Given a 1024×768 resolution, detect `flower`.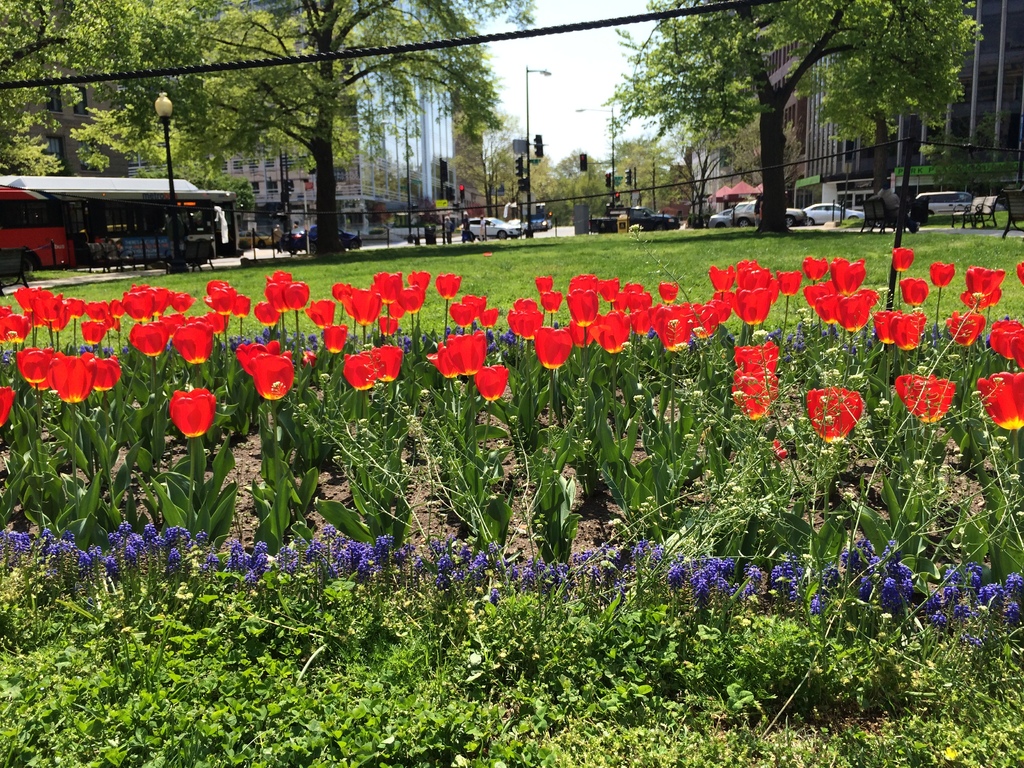
(169, 323, 209, 362).
